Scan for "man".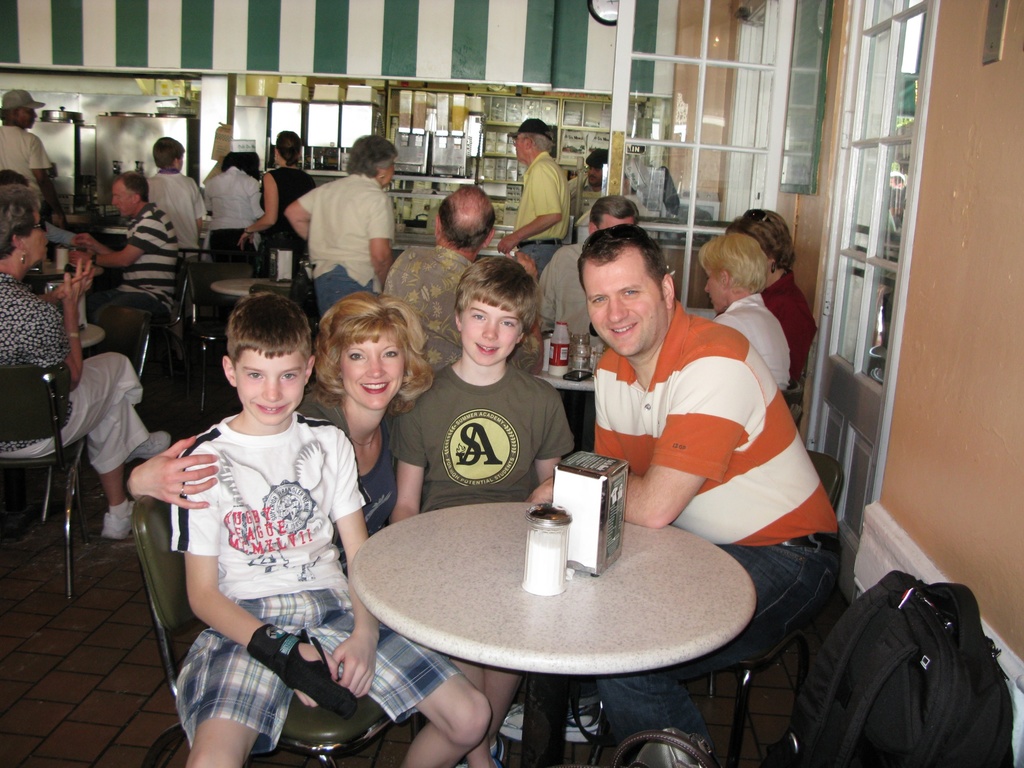
Scan result: Rect(501, 115, 583, 282).
